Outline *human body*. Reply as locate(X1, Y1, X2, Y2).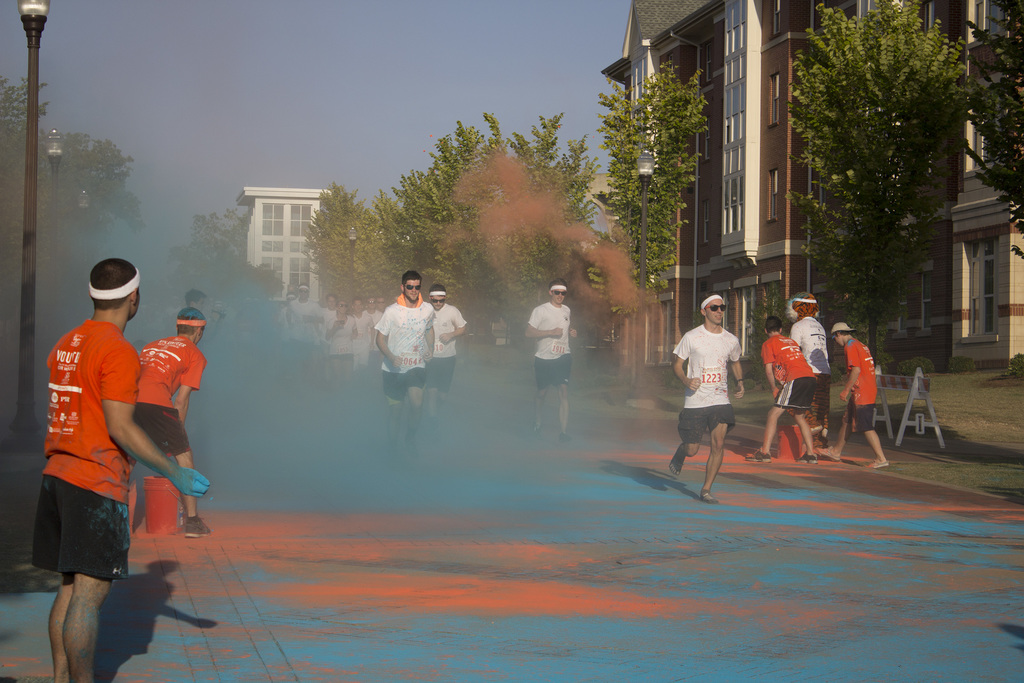
locate(426, 283, 463, 420).
